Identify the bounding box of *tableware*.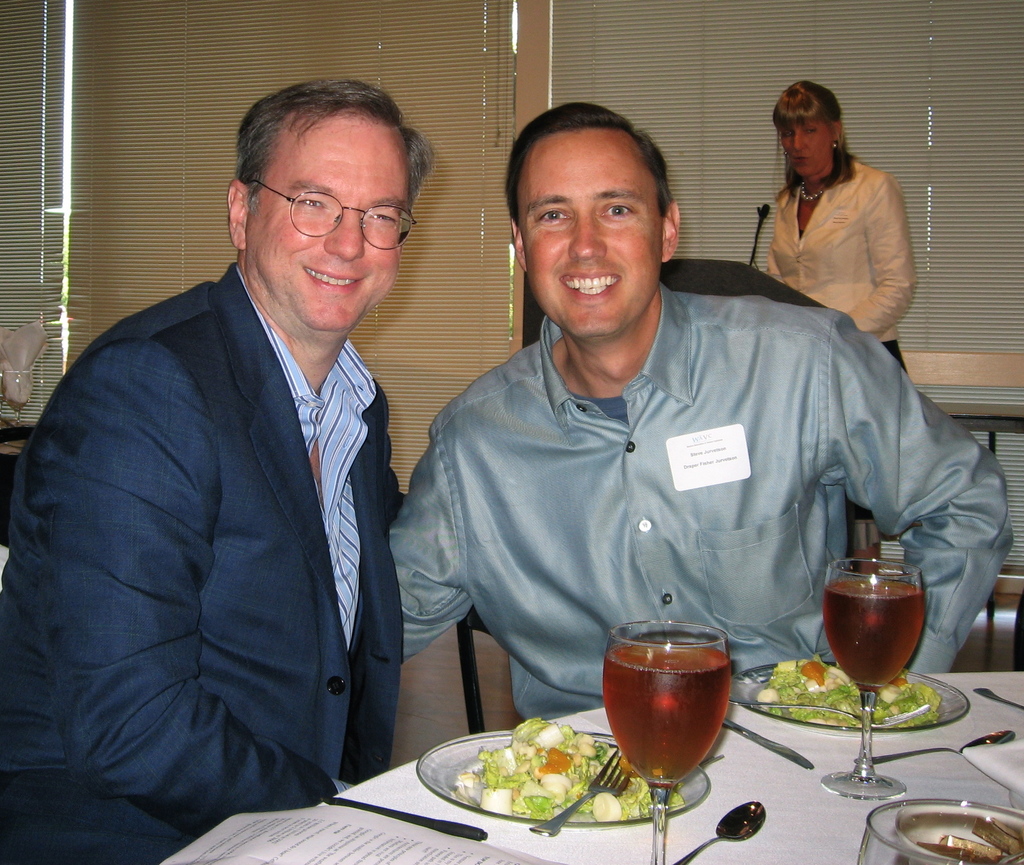
[x1=724, y1=658, x2=966, y2=732].
